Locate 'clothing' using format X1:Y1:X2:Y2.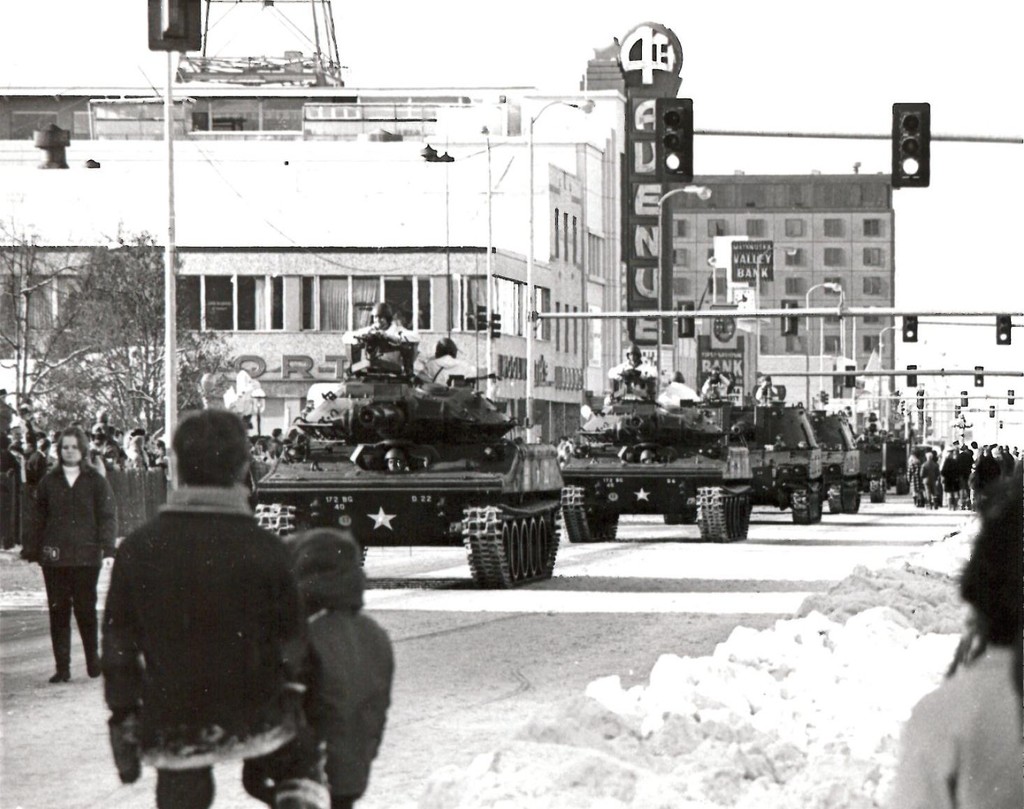
888:639:1023:808.
